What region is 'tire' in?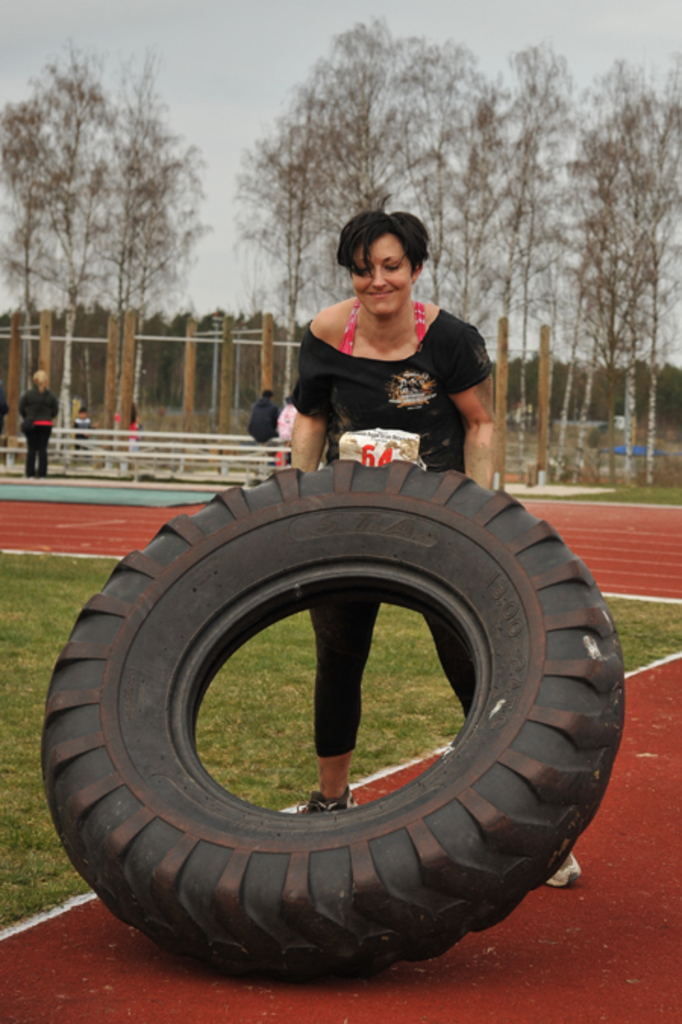
box(39, 447, 623, 979).
